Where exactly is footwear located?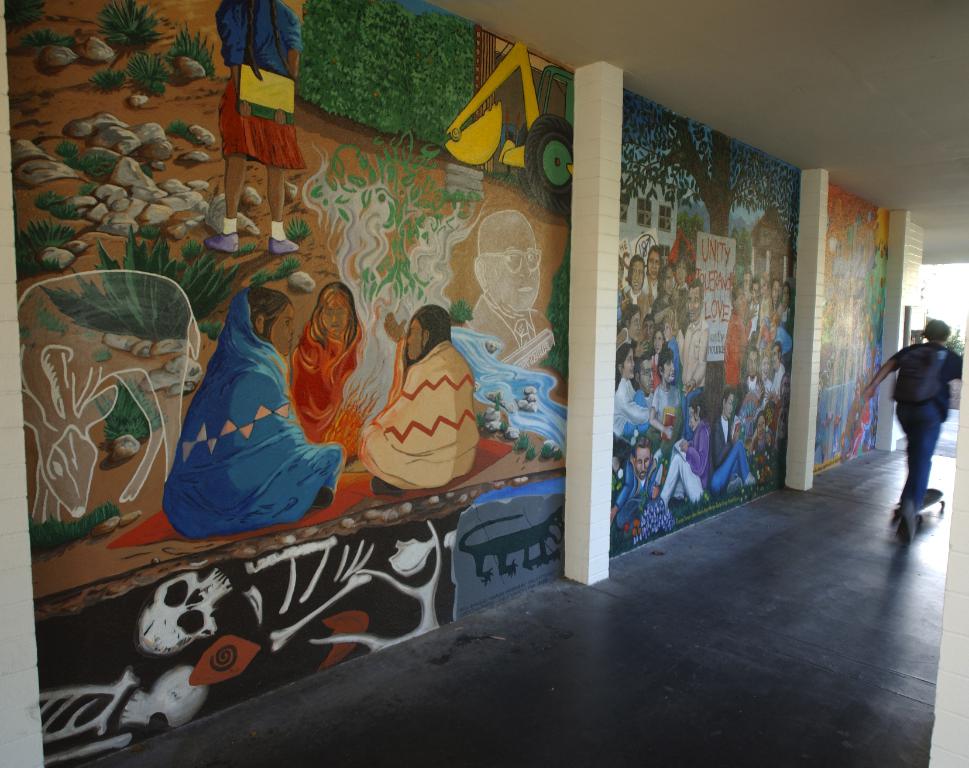
Its bounding box is 891/501/916/544.
